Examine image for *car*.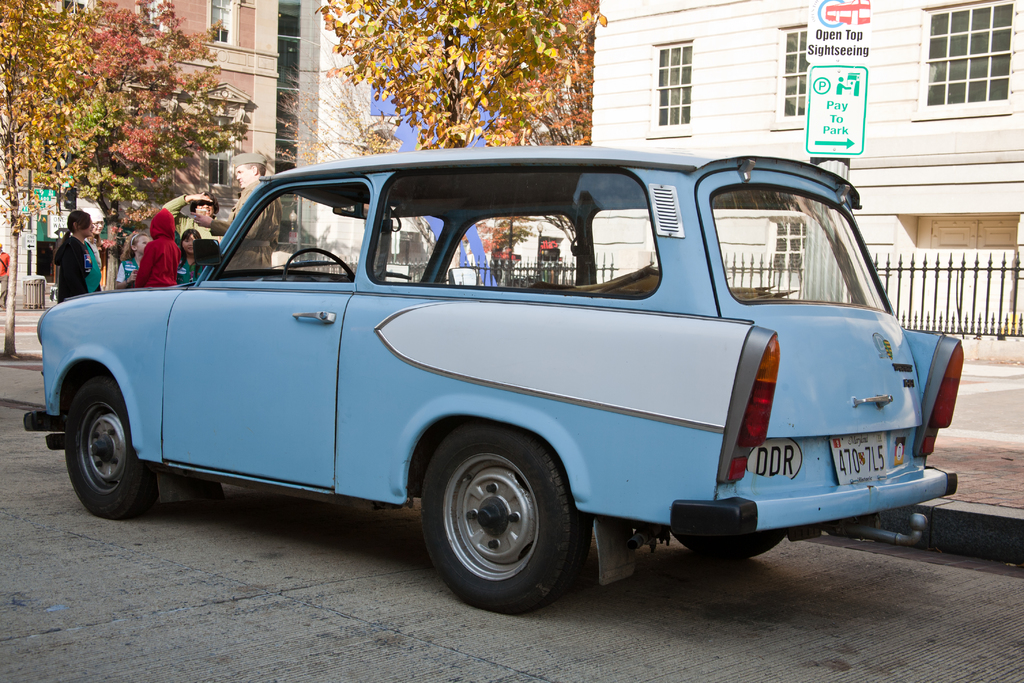
Examination result: bbox(20, 142, 964, 618).
